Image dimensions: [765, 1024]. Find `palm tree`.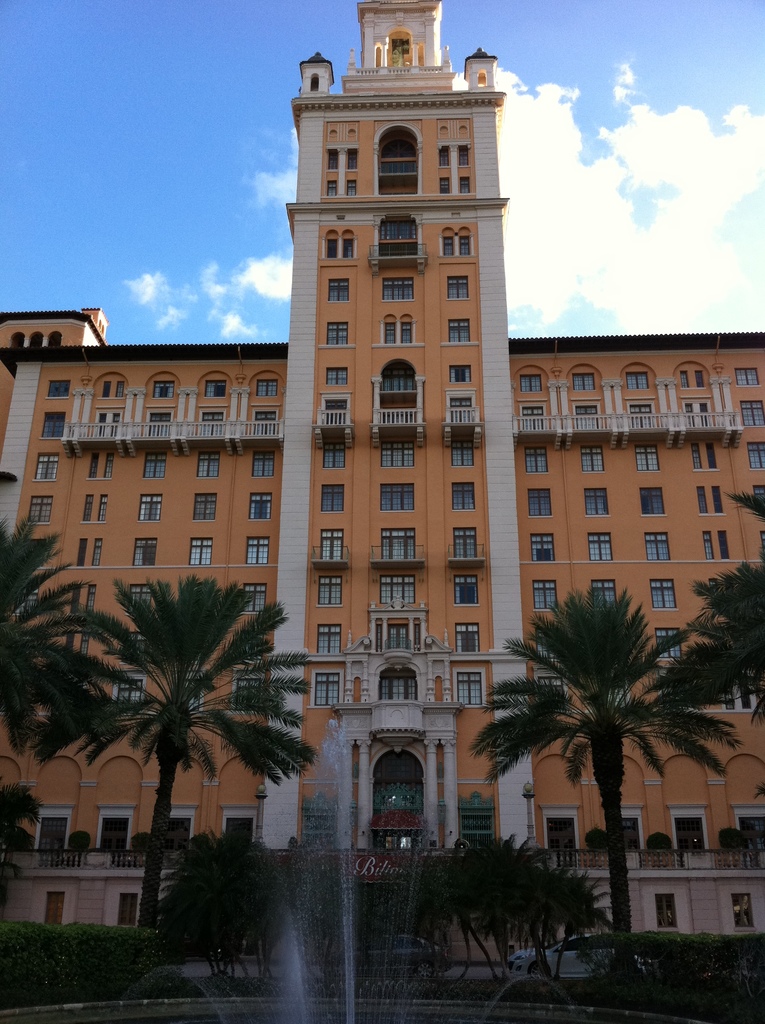
detection(455, 580, 751, 998).
